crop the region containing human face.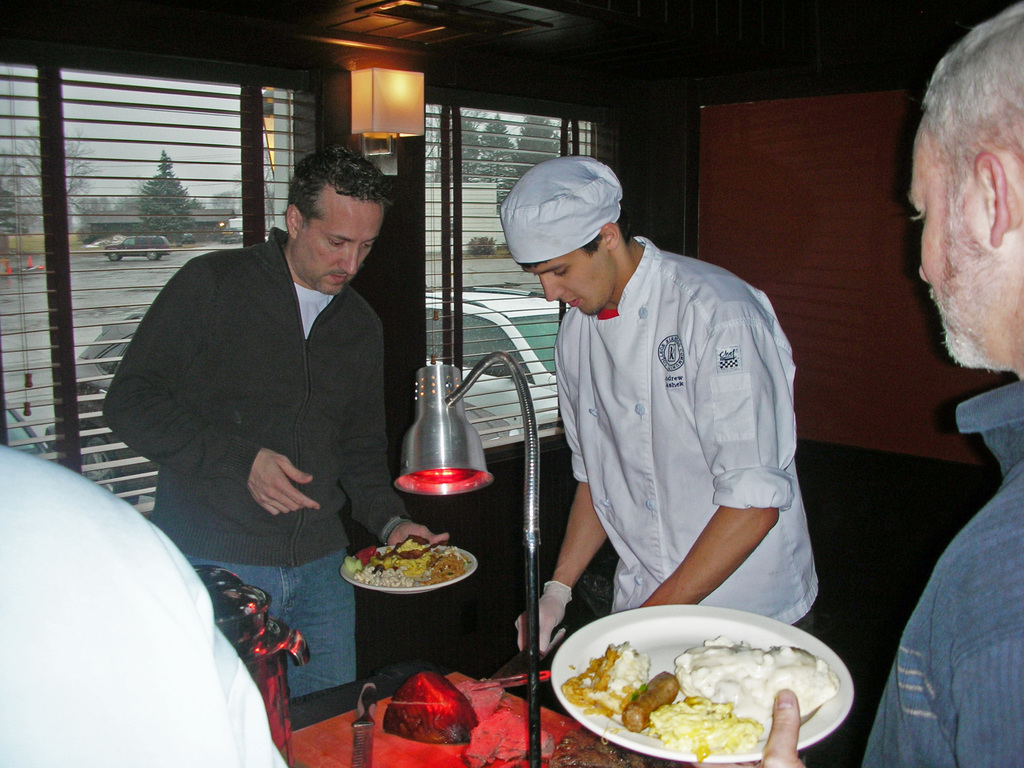
Crop region: rect(905, 111, 992, 365).
